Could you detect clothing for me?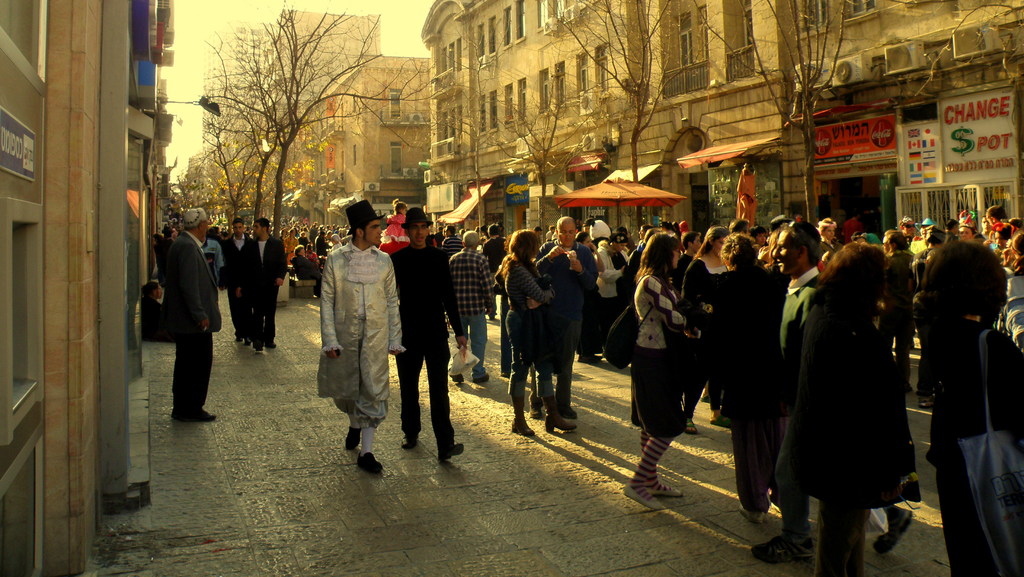
Detection result: <region>392, 209, 467, 454</region>.
